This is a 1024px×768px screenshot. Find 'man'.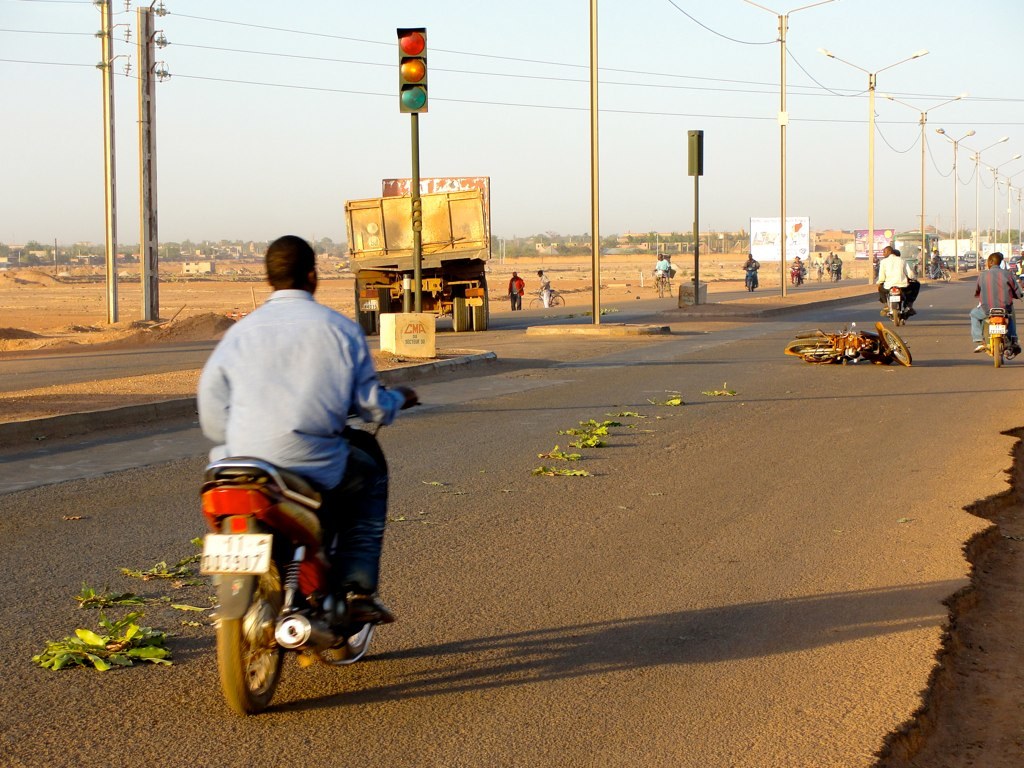
Bounding box: 789 250 805 287.
